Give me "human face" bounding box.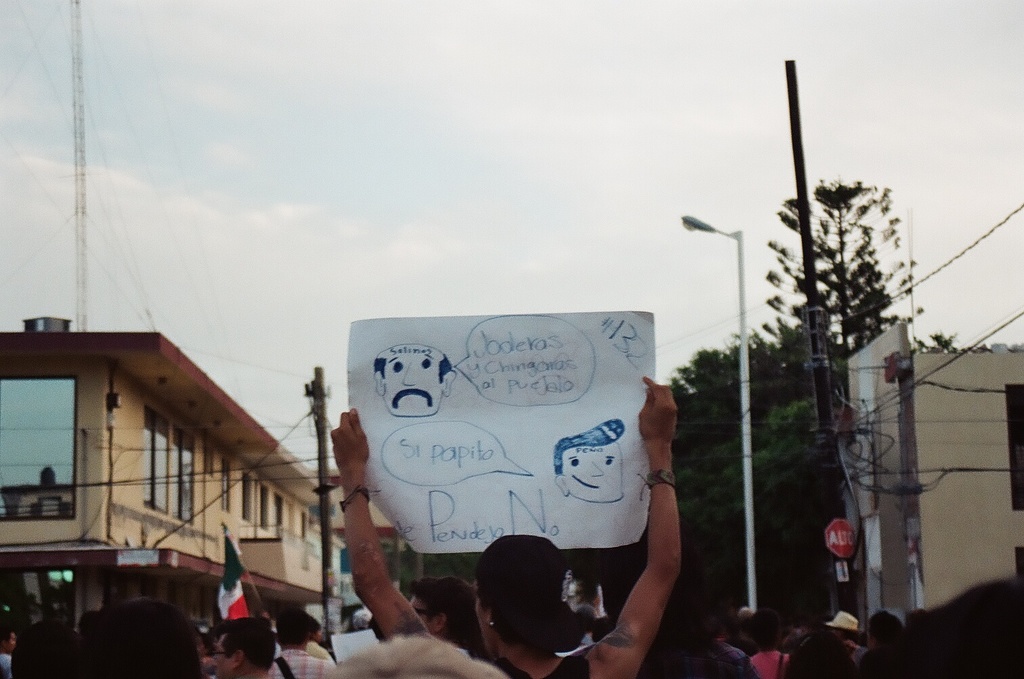
{"x1": 411, "y1": 597, "x2": 433, "y2": 632}.
